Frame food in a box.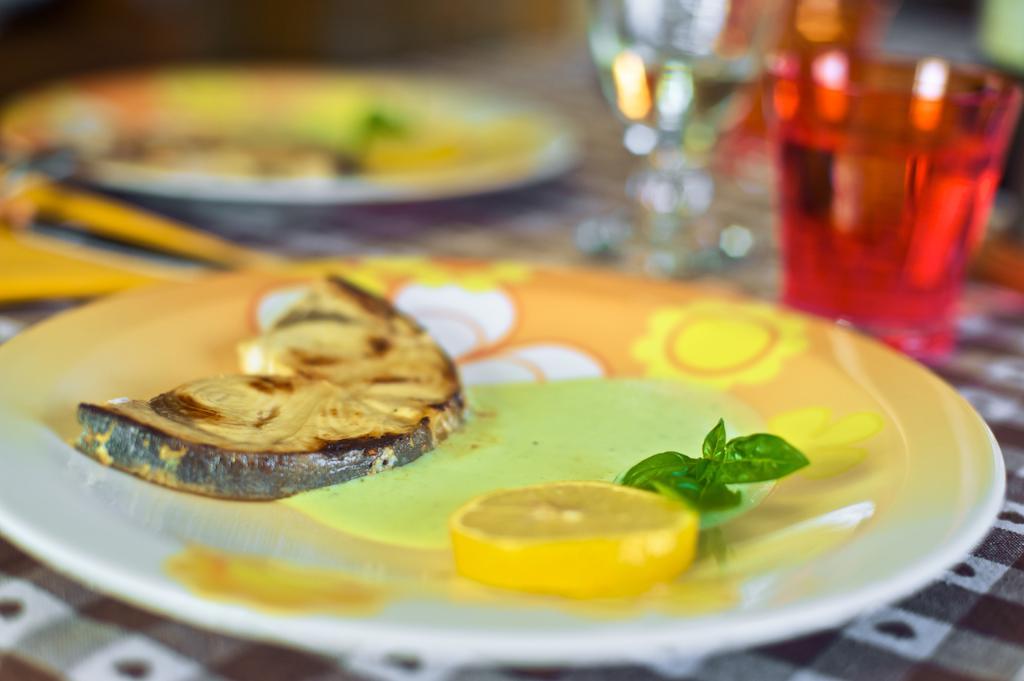
bbox=[450, 481, 700, 588].
